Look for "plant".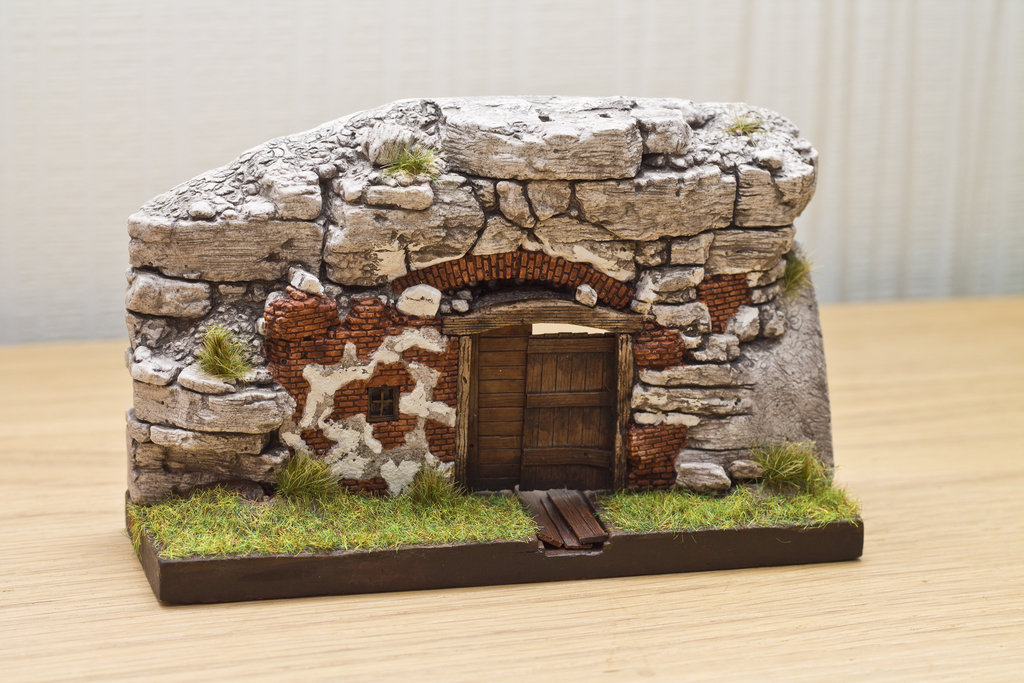
Found: 191 322 257 384.
